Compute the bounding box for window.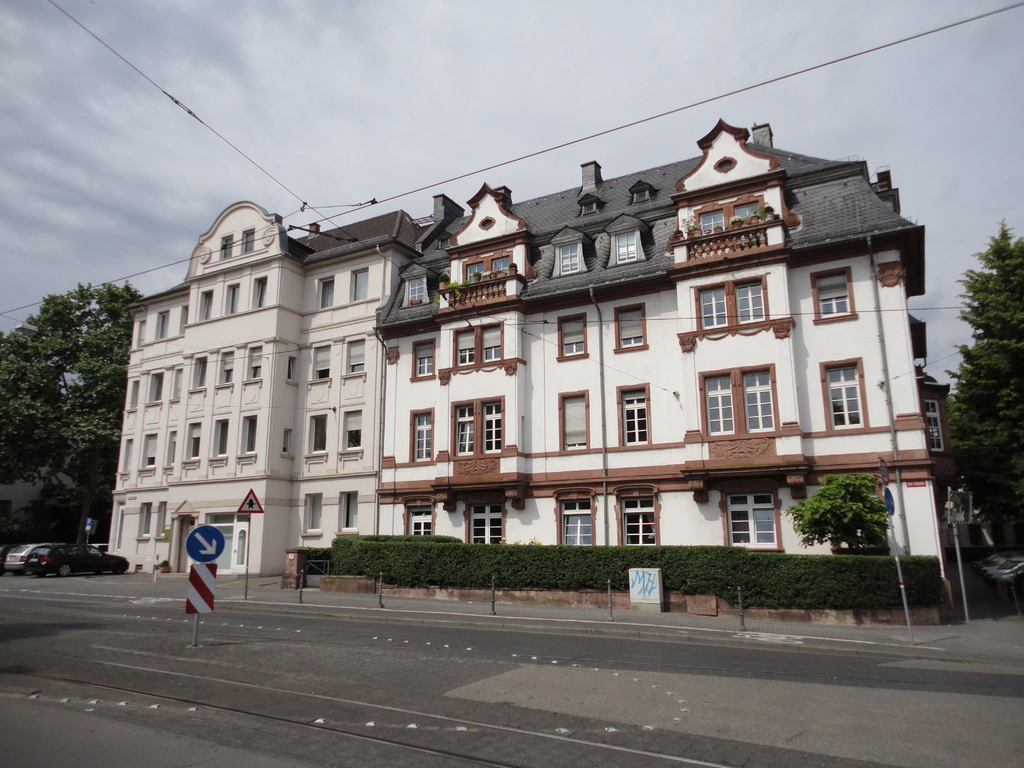
<box>826,353,872,431</box>.
